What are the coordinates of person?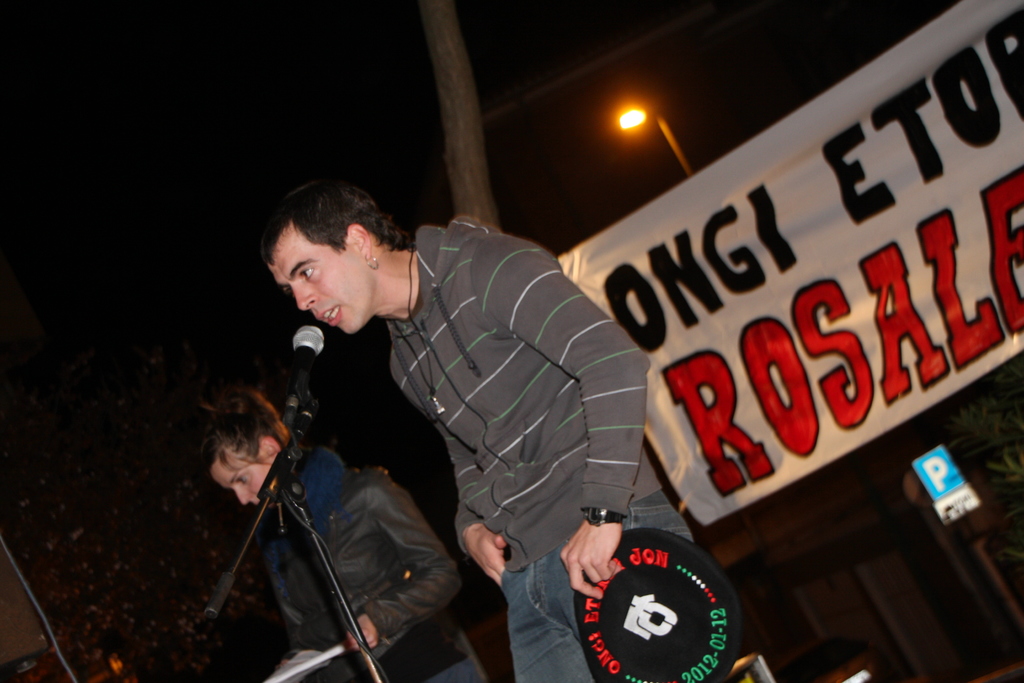
select_region(102, 633, 156, 682).
